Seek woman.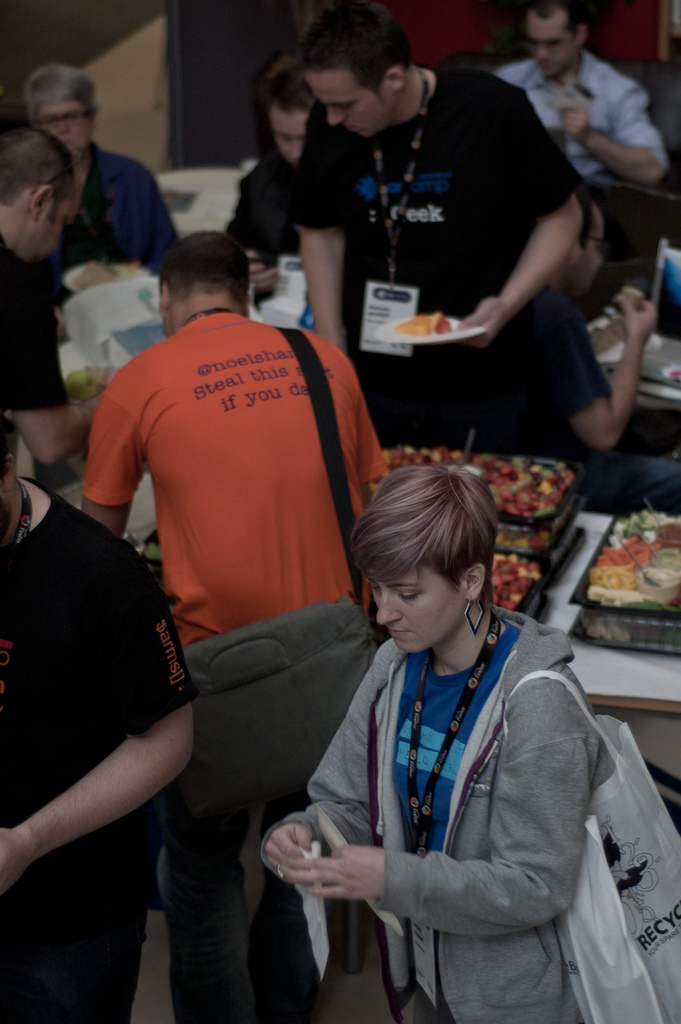
Rect(293, 311, 637, 1023).
